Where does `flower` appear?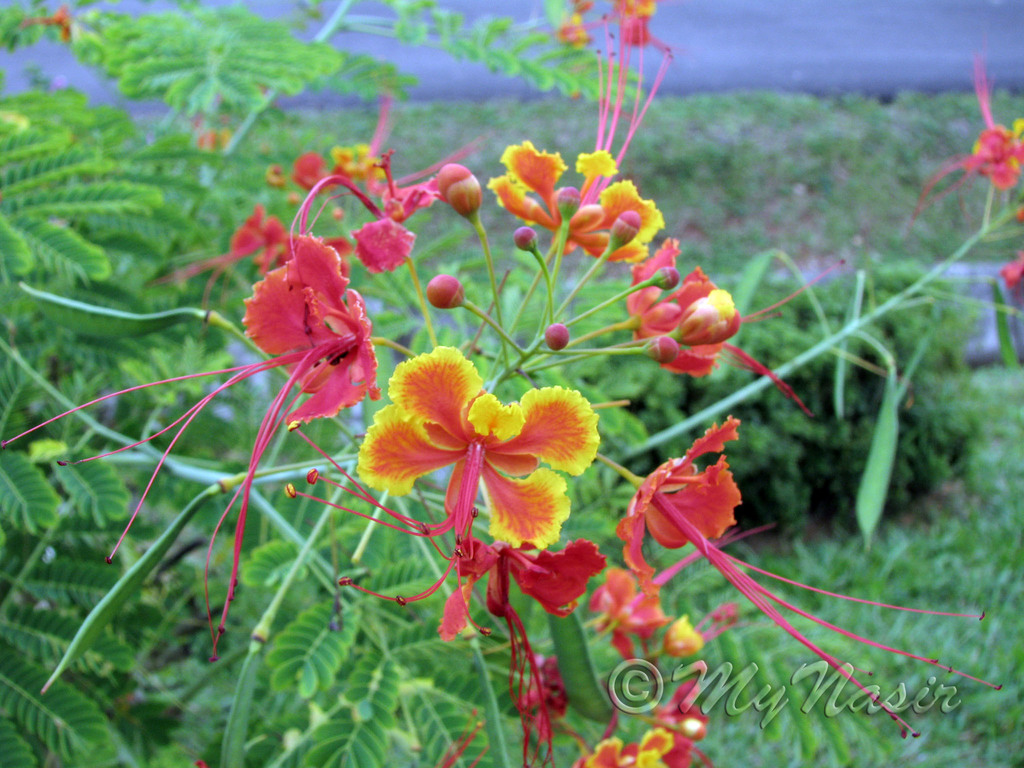
Appears at l=354, t=329, r=605, b=578.
